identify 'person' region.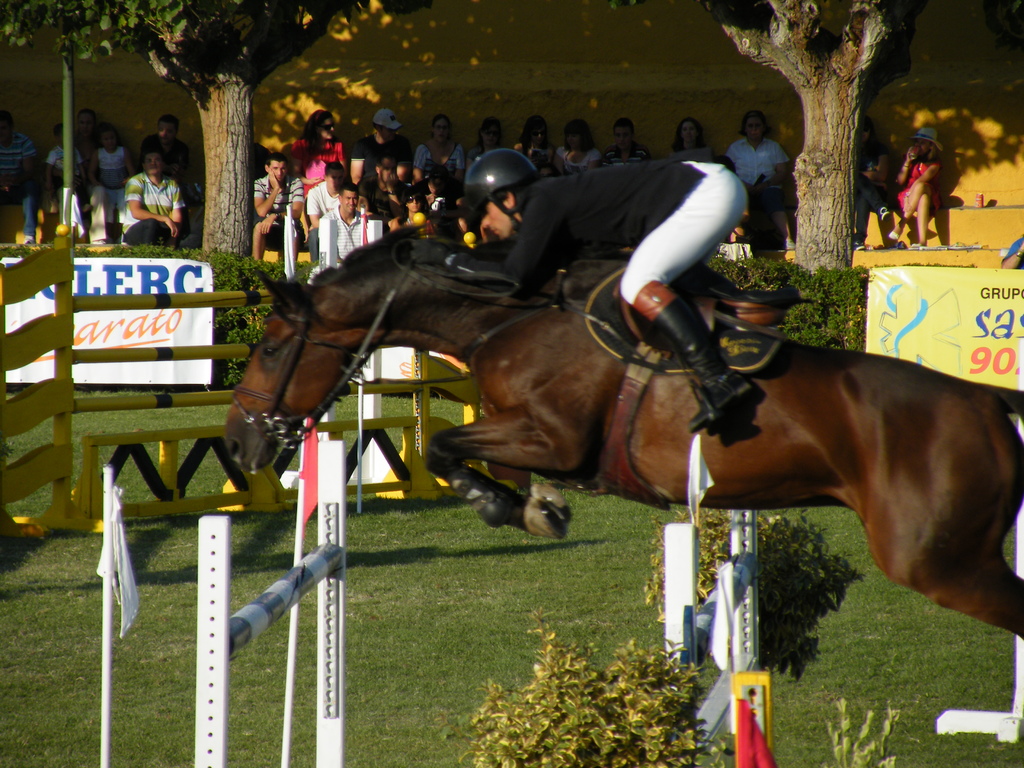
Region: bbox=[364, 154, 406, 221].
